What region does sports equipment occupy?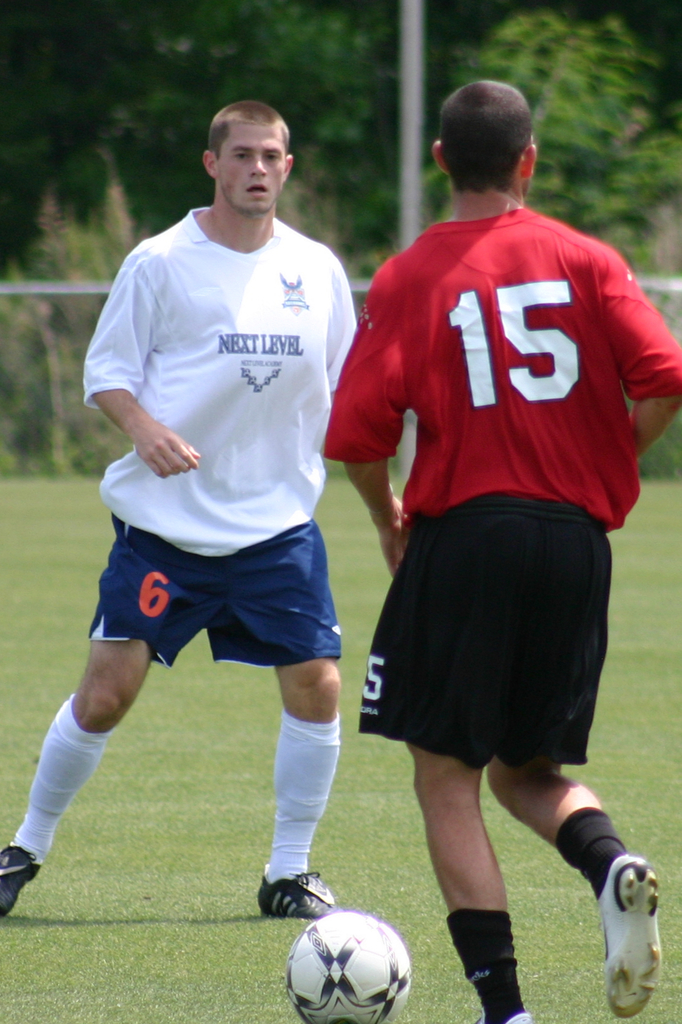
<bbox>284, 912, 415, 1023</bbox>.
